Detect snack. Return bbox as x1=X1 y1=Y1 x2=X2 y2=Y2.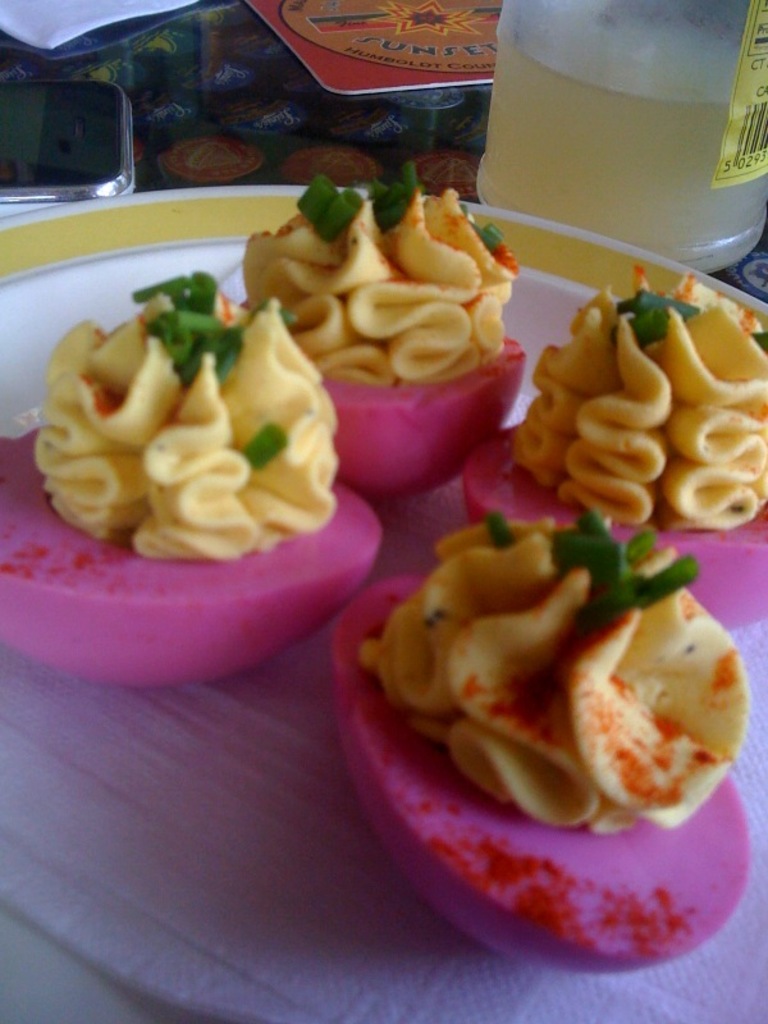
x1=0 y1=261 x2=378 y2=682.
